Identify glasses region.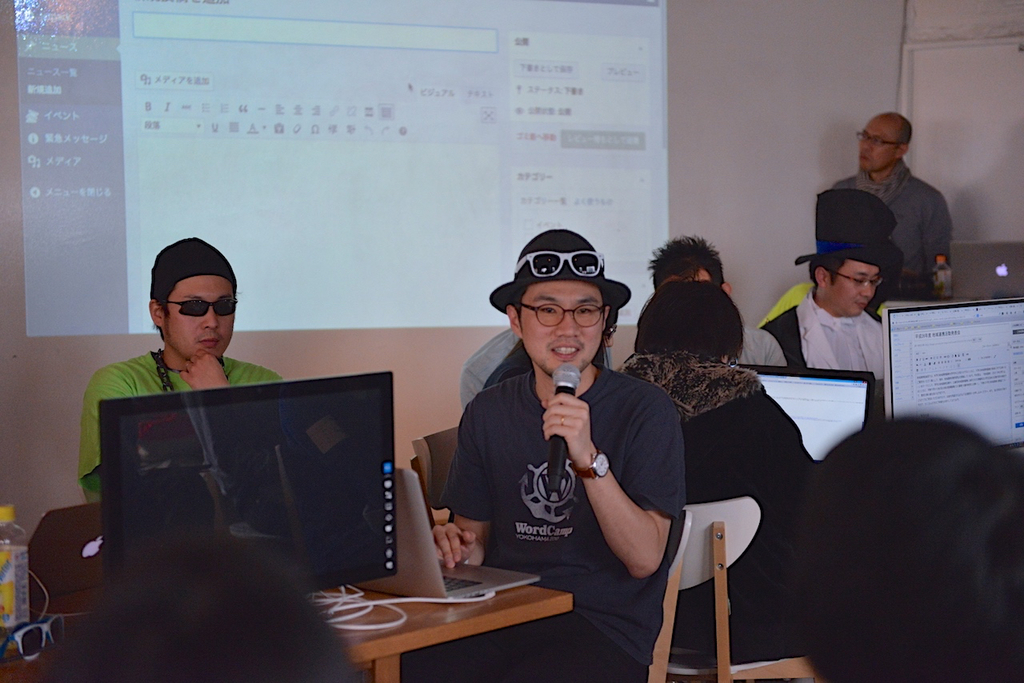
Region: 154,298,240,318.
